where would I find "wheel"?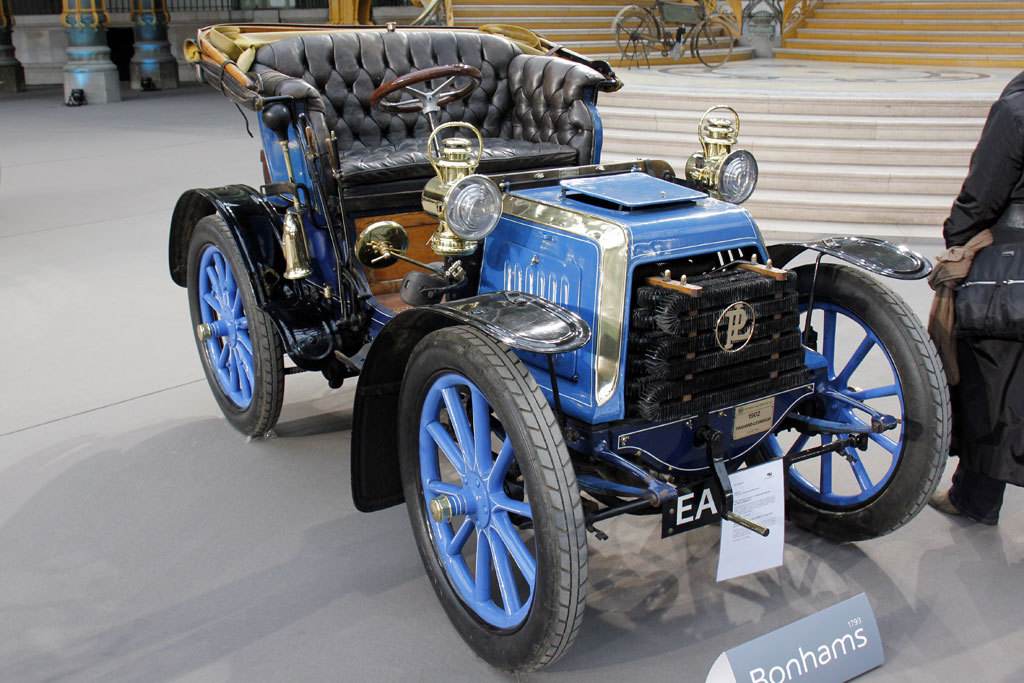
At locate(746, 262, 953, 543).
